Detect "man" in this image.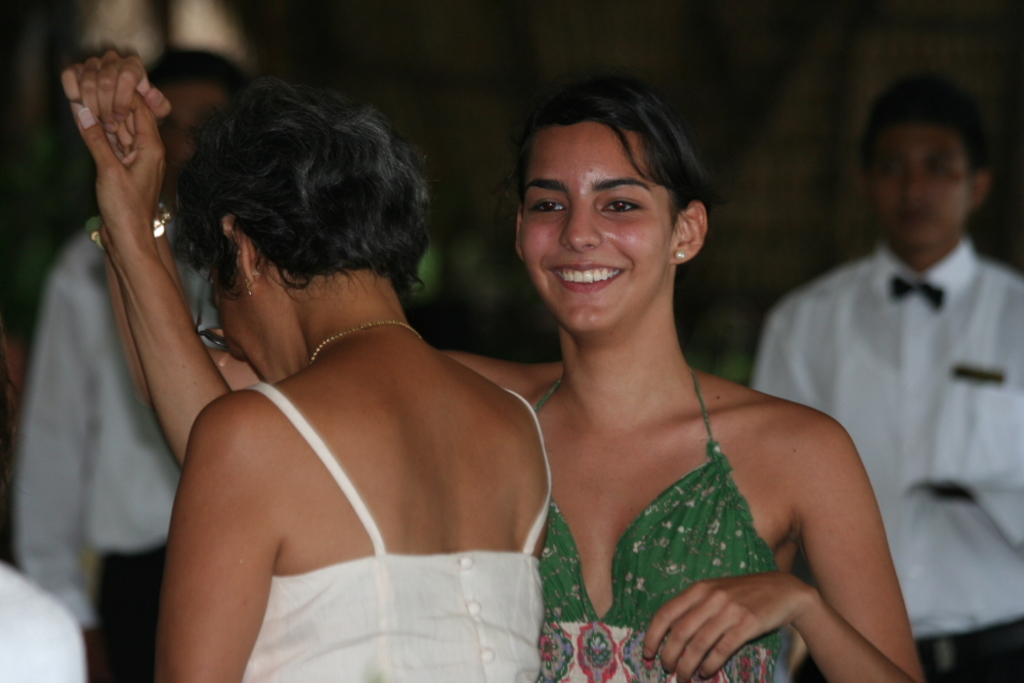
Detection: (x1=766, y1=77, x2=1013, y2=640).
